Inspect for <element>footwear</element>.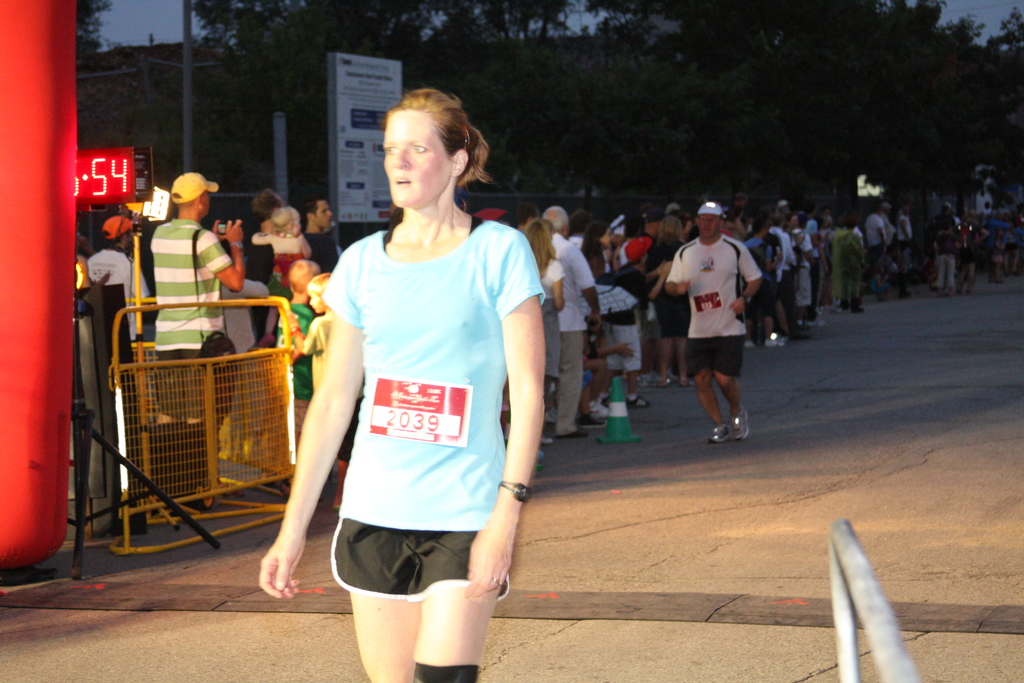
Inspection: [left=559, top=423, right=606, bottom=438].
